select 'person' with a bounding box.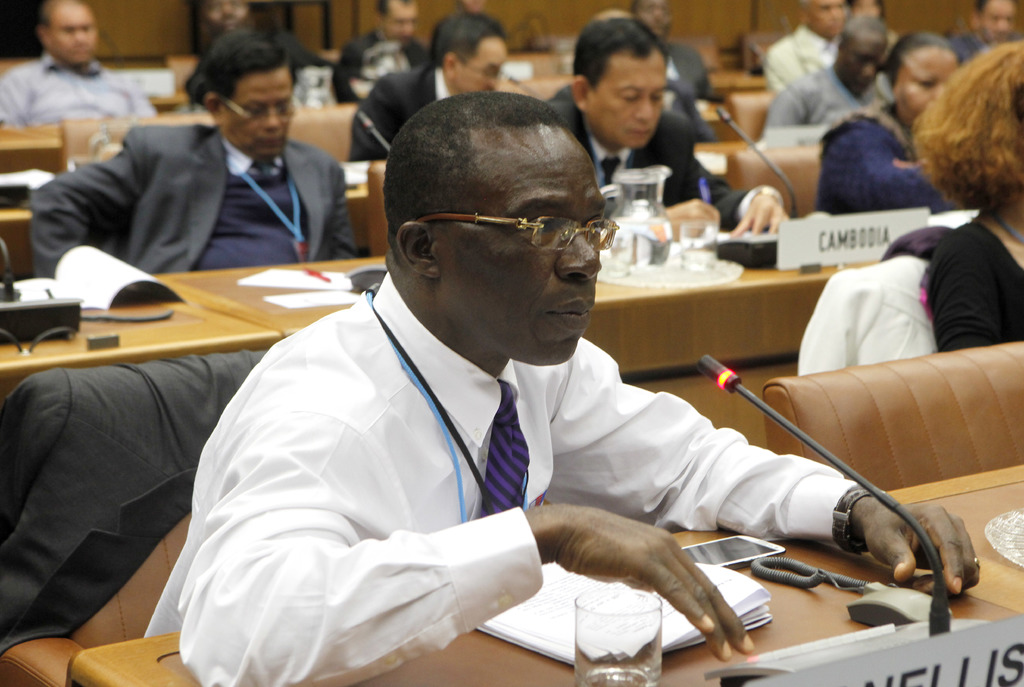
<box>328,0,432,112</box>.
